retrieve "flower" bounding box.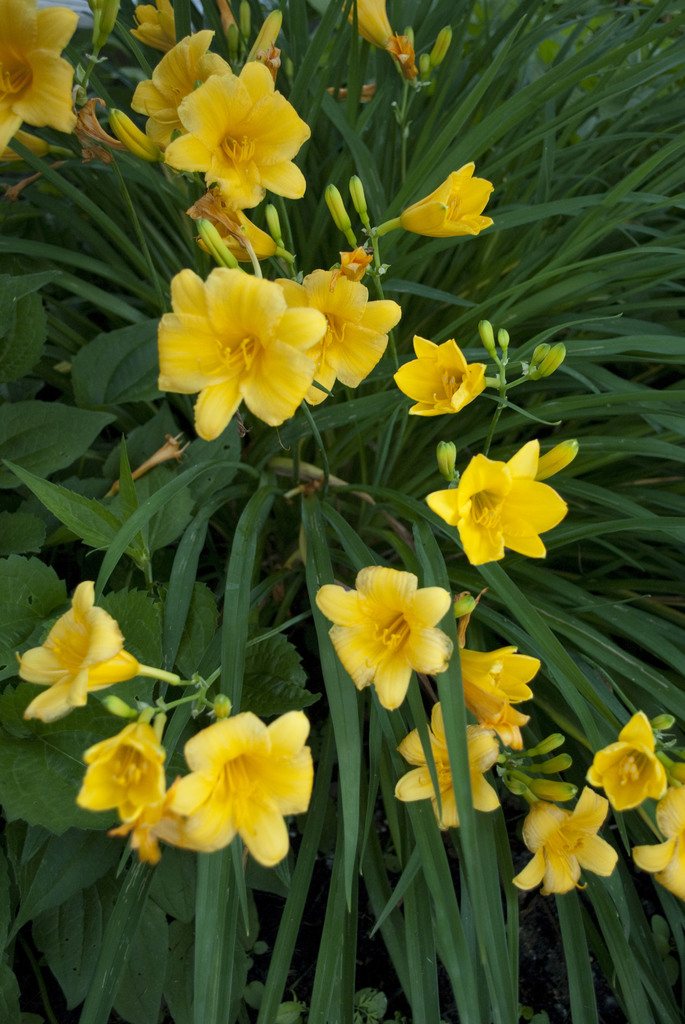
Bounding box: x1=0, y1=132, x2=59, y2=169.
